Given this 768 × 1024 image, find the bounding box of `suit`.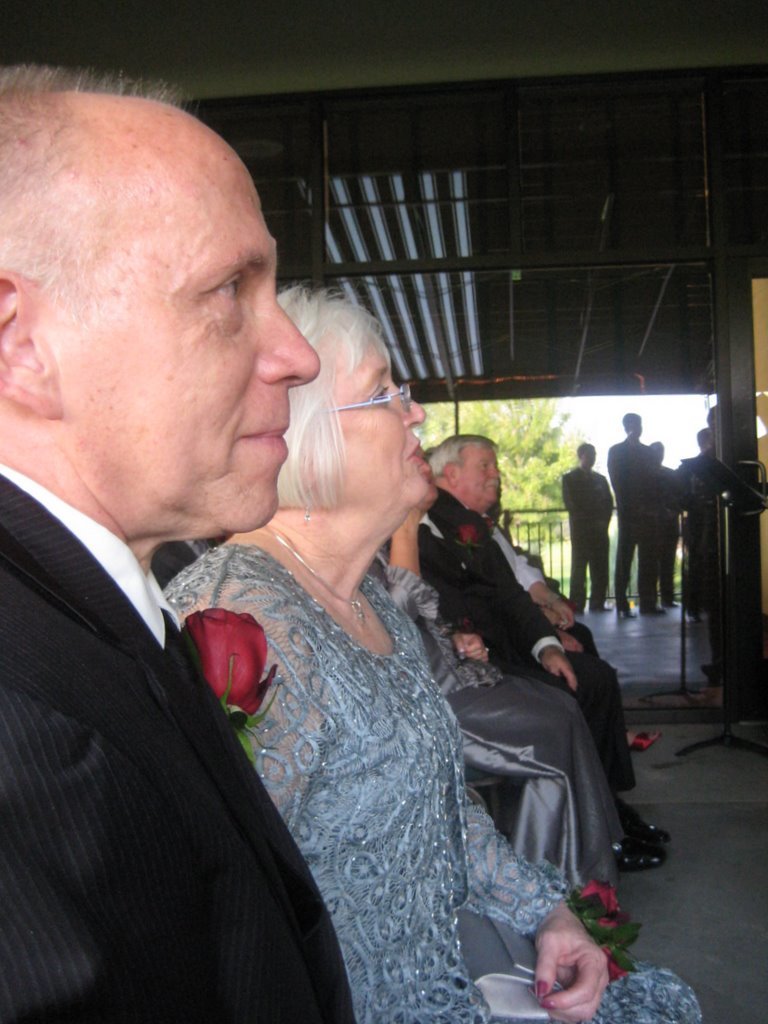
x1=415, y1=485, x2=630, y2=830.
